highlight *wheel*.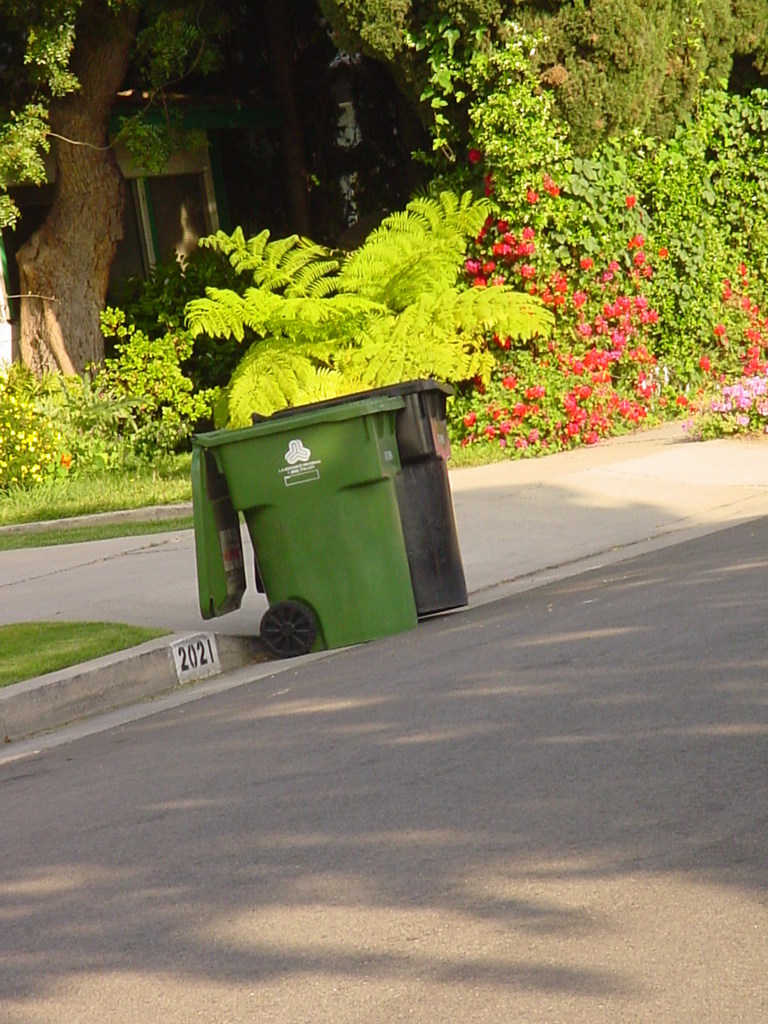
Highlighted region: [244,600,329,657].
